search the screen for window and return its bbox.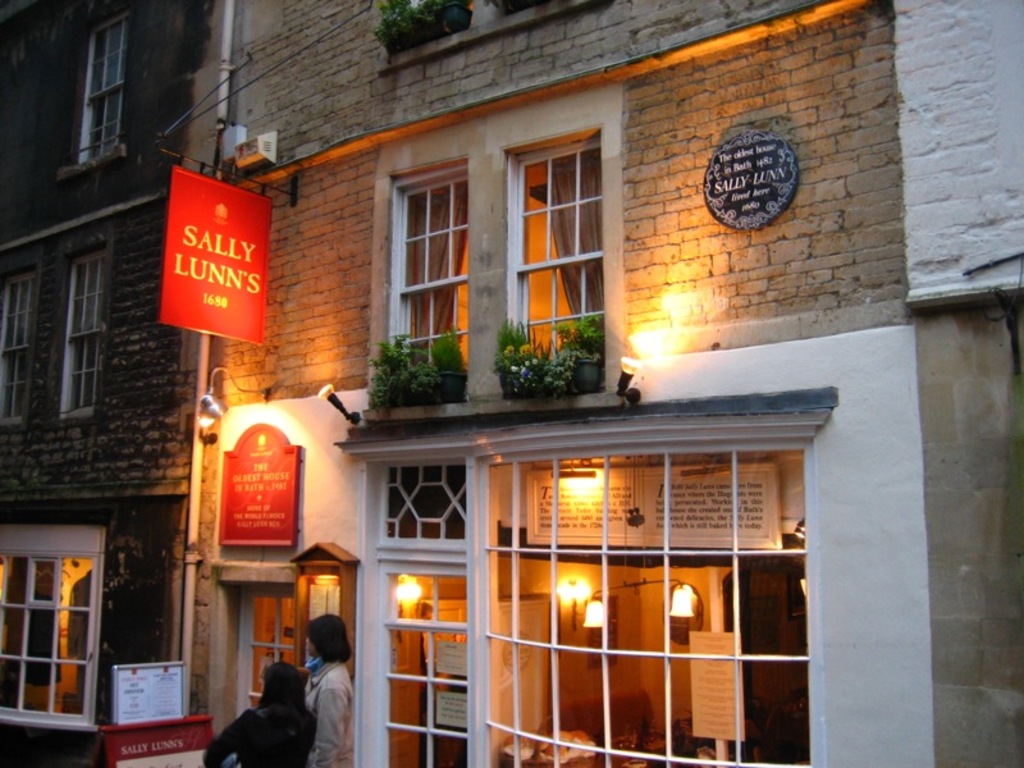
Found: (left=1, top=270, right=32, bottom=436).
